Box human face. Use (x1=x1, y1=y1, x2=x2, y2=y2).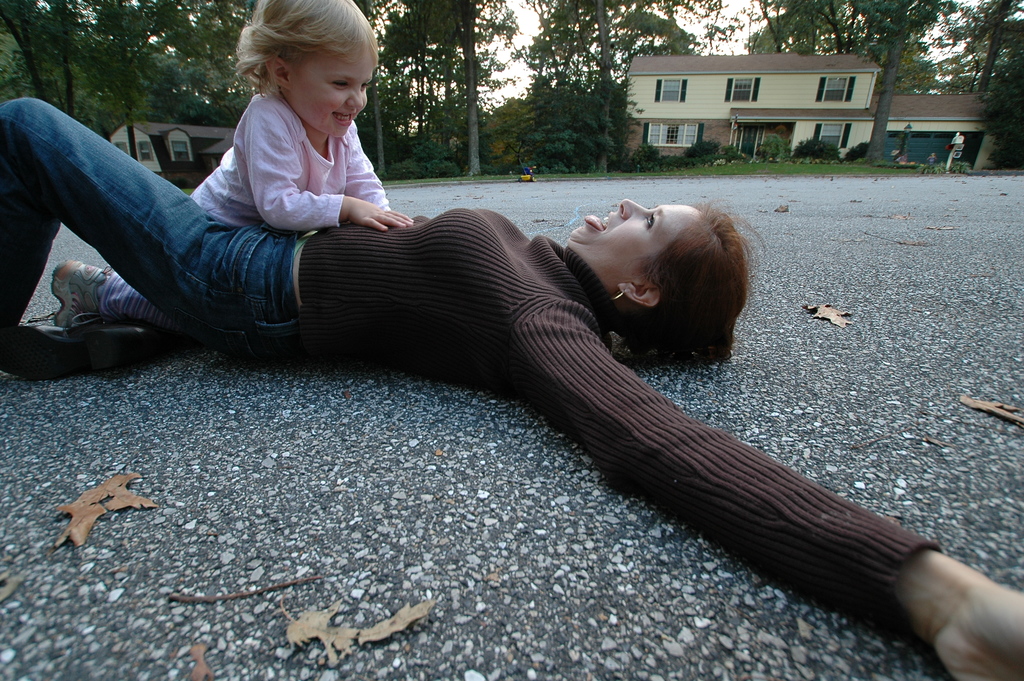
(x1=291, y1=42, x2=372, y2=136).
